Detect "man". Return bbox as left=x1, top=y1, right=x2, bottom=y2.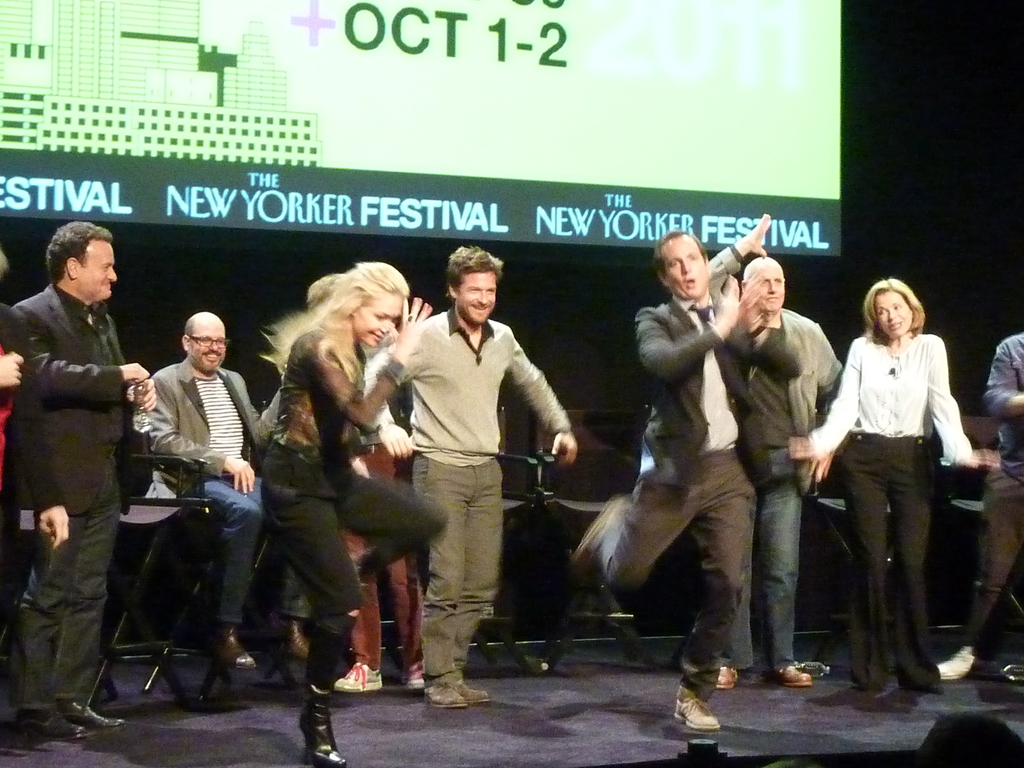
left=147, top=314, right=313, bottom=671.
